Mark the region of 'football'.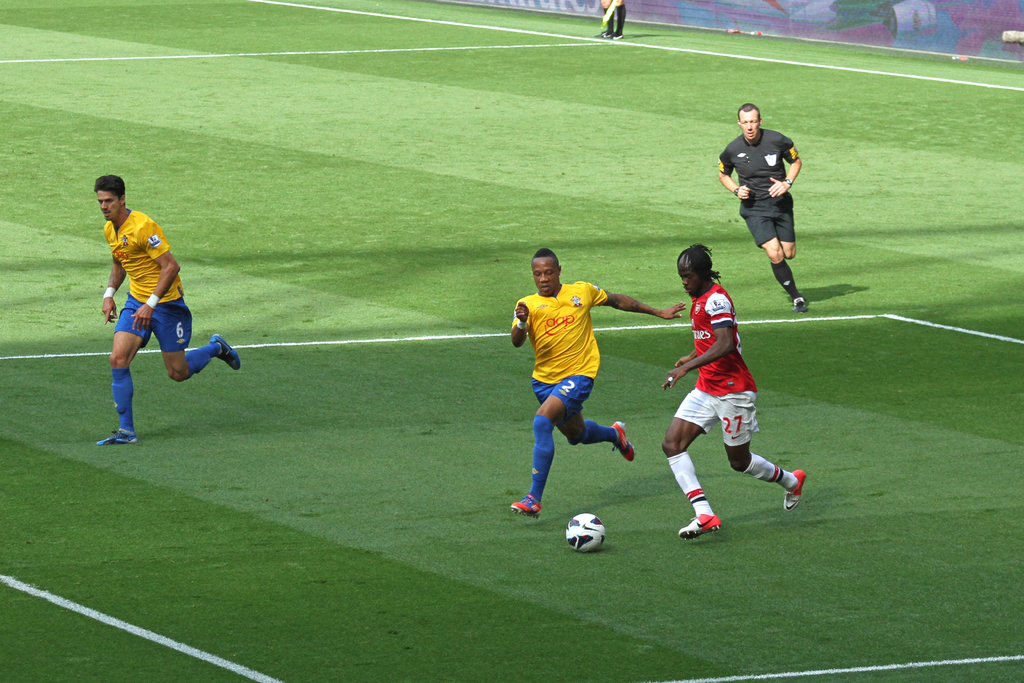
Region: x1=562 y1=512 x2=609 y2=550.
